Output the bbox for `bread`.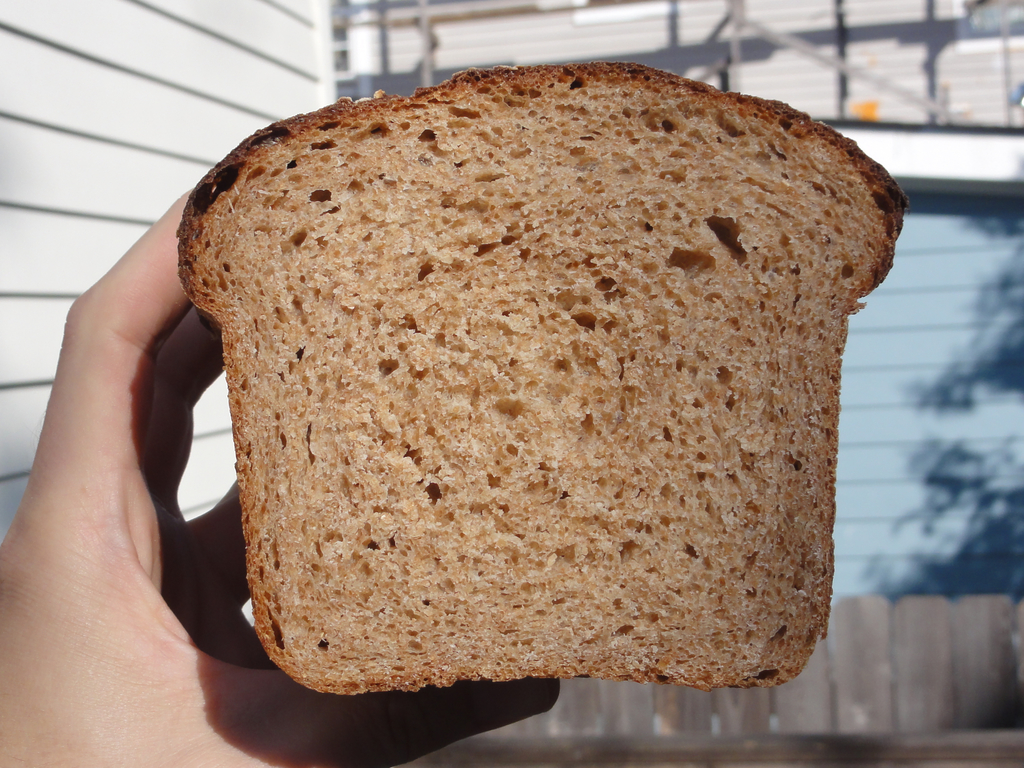
crop(169, 28, 846, 704).
